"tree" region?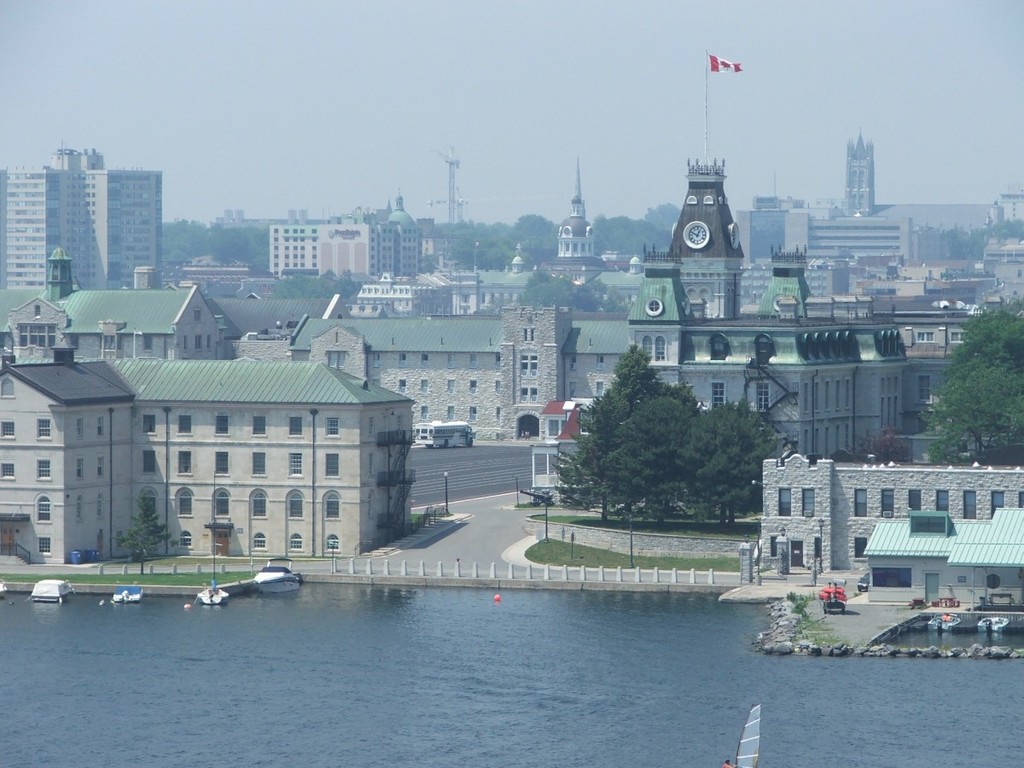
l=119, t=485, r=174, b=563
